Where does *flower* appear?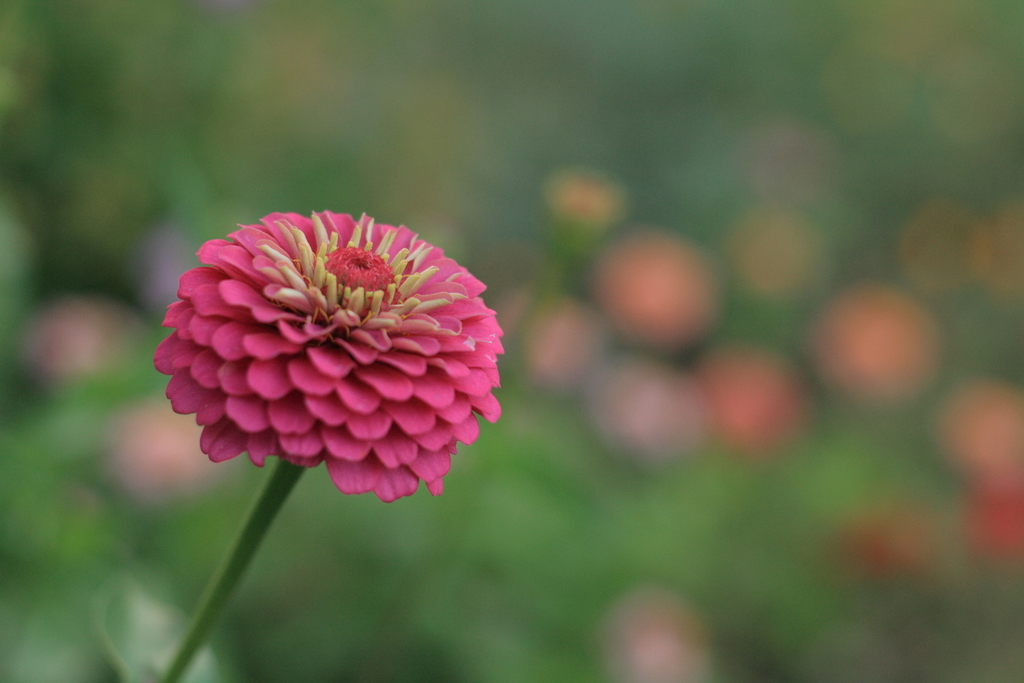
Appears at box(836, 506, 914, 583).
